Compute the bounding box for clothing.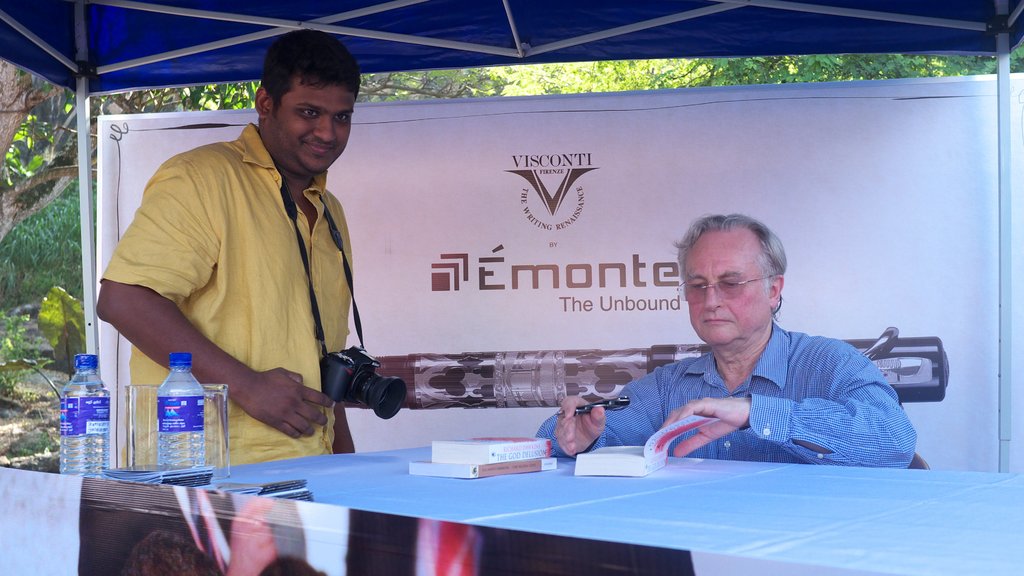
left=527, top=315, right=919, bottom=475.
